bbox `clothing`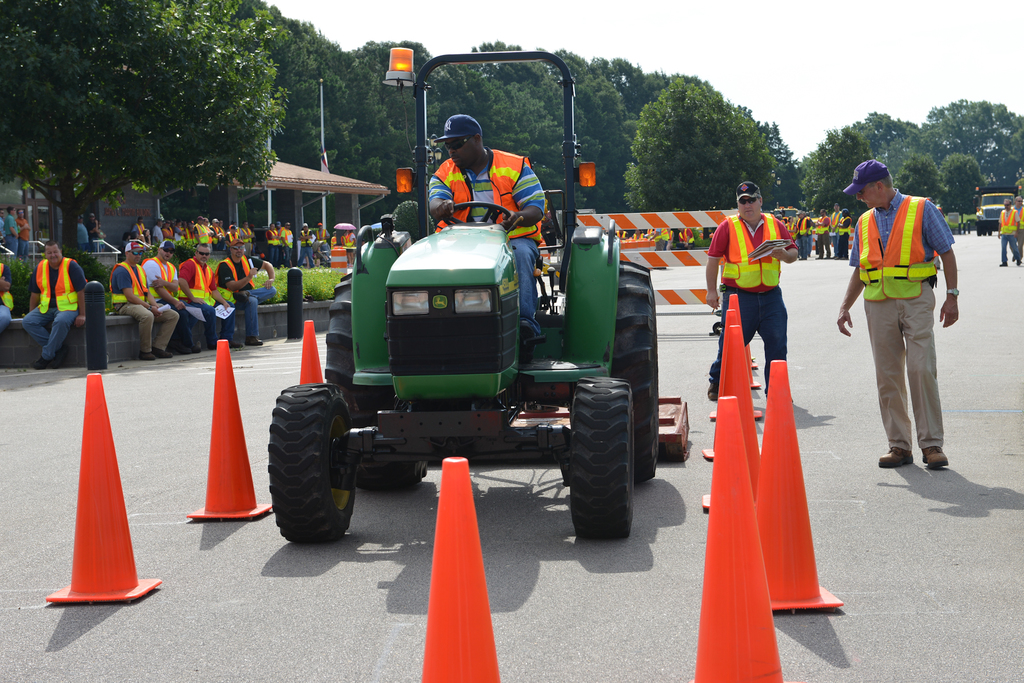
box=[179, 264, 221, 328]
